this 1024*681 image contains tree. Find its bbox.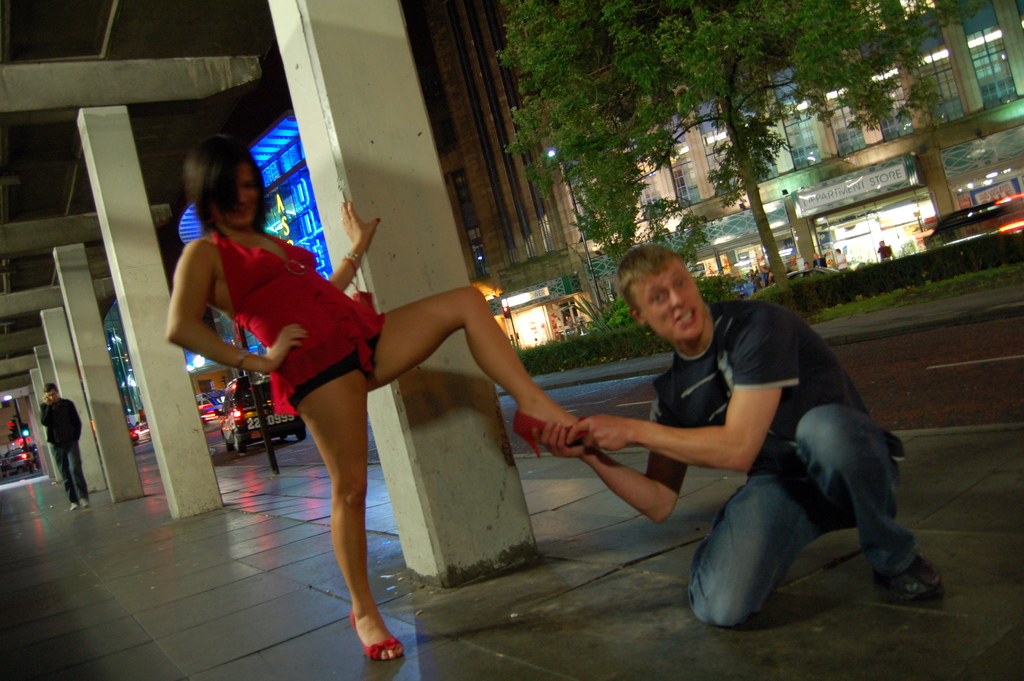
left=473, top=31, right=902, bottom=261.
